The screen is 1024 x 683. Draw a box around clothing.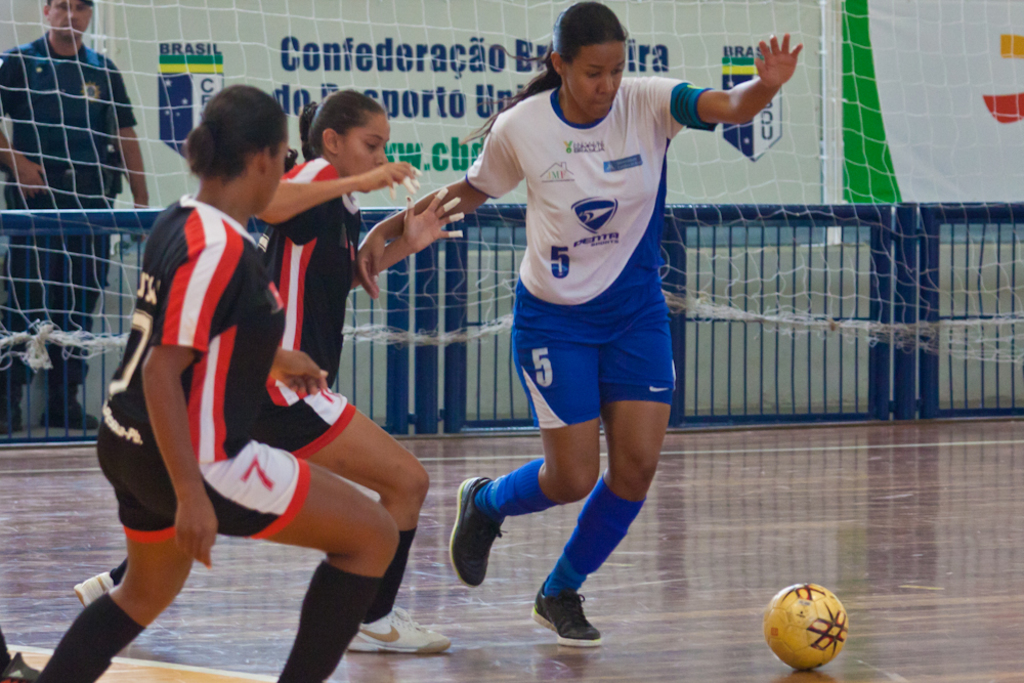
95/193/295/547.
